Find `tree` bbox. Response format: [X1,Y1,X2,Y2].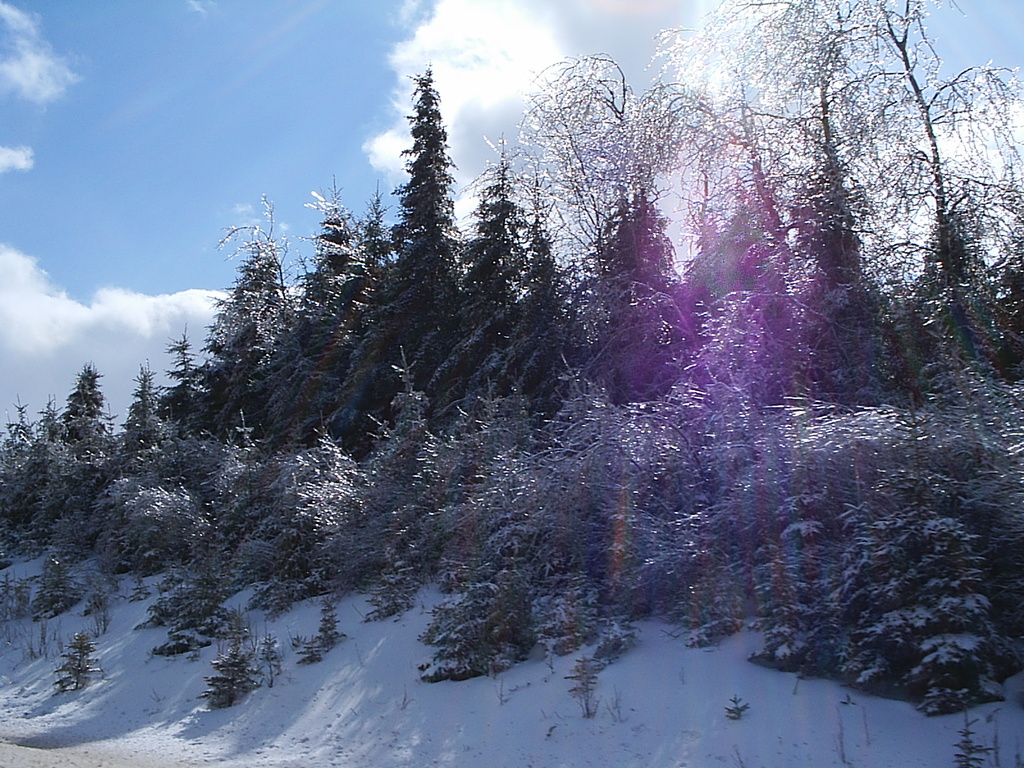
[518,166,605,417].
